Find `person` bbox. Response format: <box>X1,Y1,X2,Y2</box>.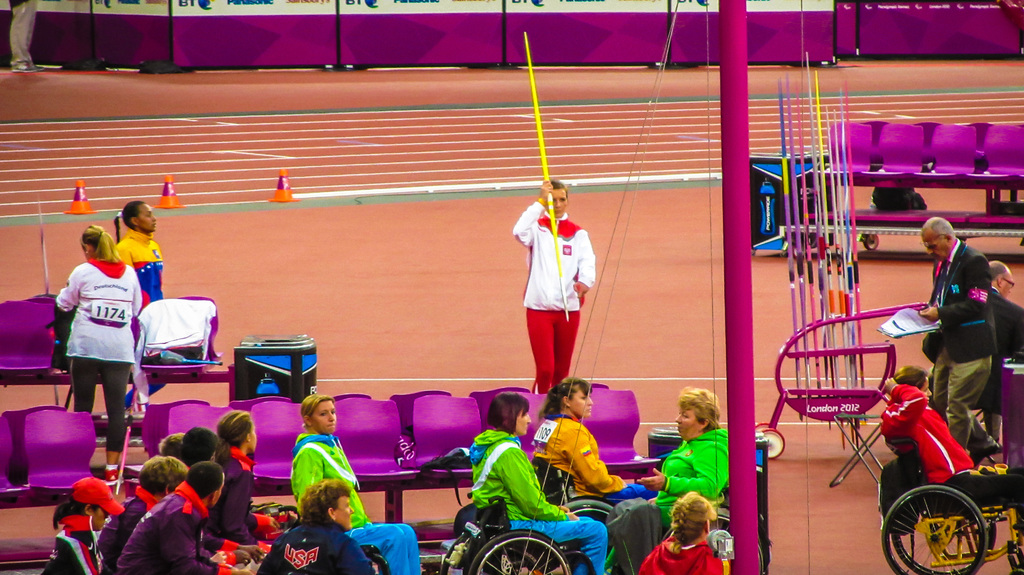
<box>524,370,657,505</box>.
